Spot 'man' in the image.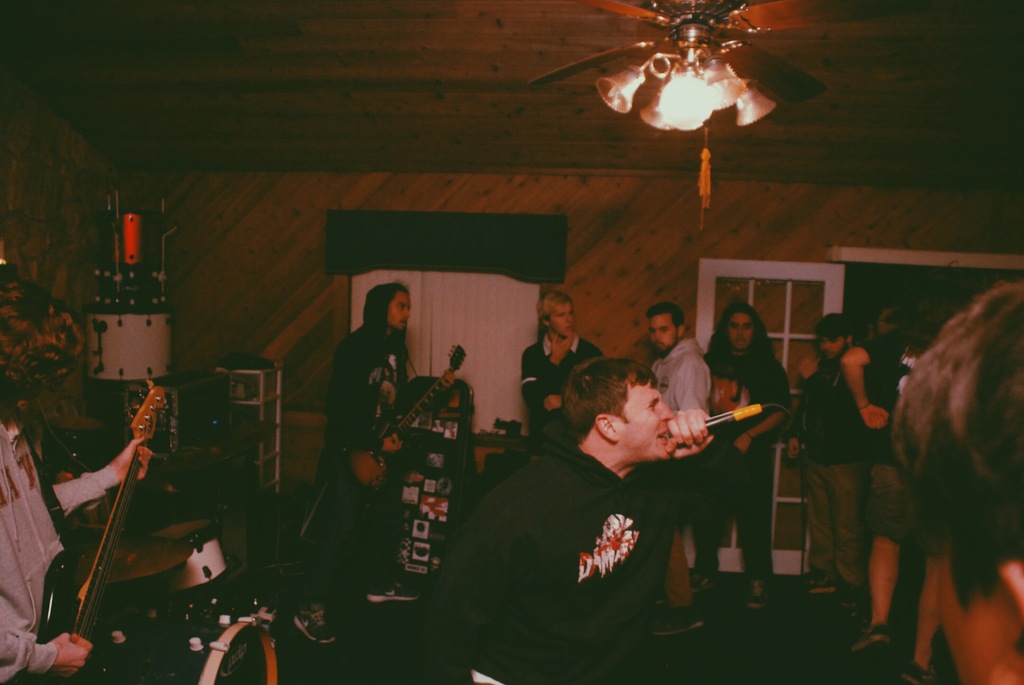
'man' found at 840:331:912:654.
